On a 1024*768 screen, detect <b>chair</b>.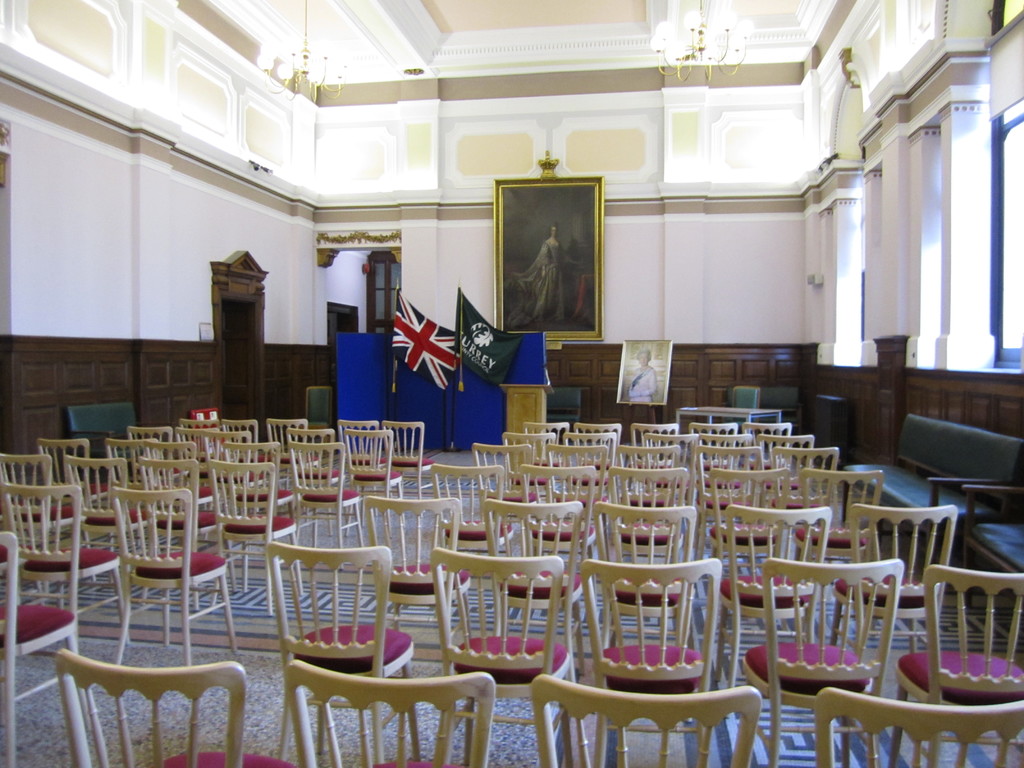
x1=755, y1=564, x2=913, y2=742.
